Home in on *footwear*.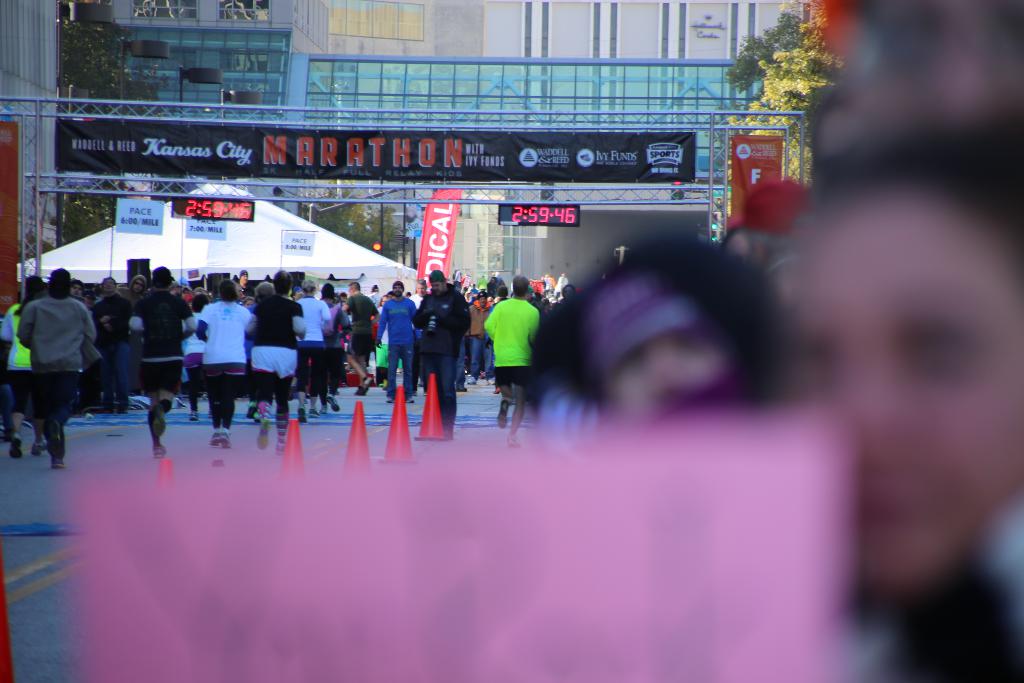
Homed in at (left=384, top=393, right=396, bottom=404).
